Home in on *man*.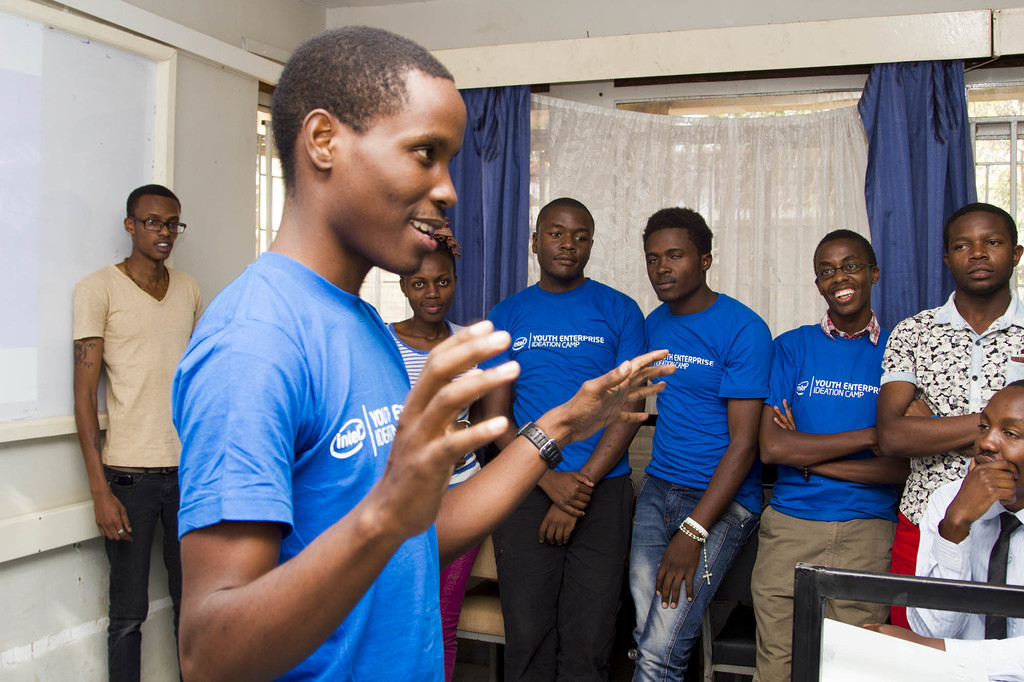
Homed in at box(63, 159, 216, 662).
